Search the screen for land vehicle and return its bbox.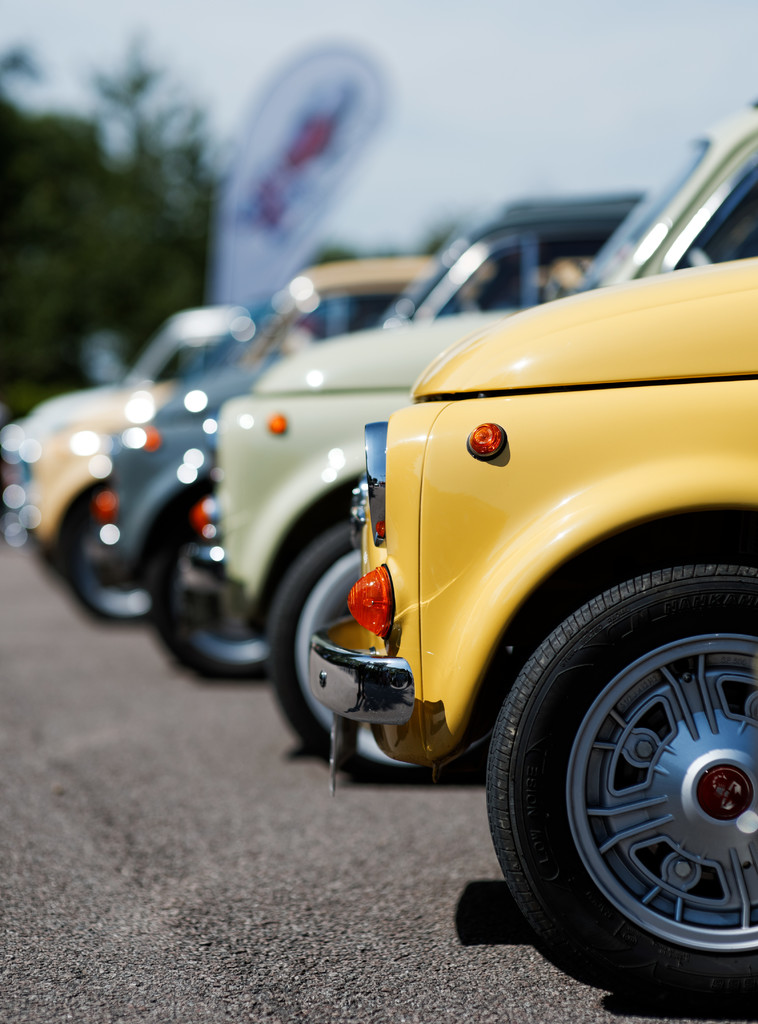
Found: detection(23, 251, 597, 625).
